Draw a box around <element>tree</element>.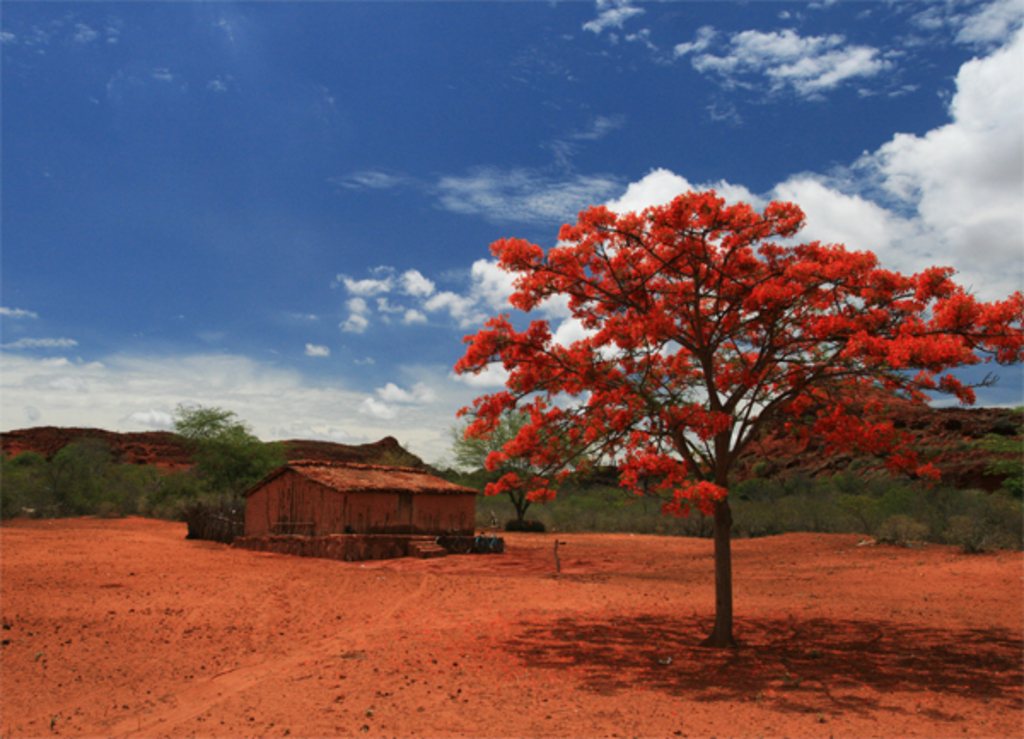
bbox(461, 188, 1021, 647).
